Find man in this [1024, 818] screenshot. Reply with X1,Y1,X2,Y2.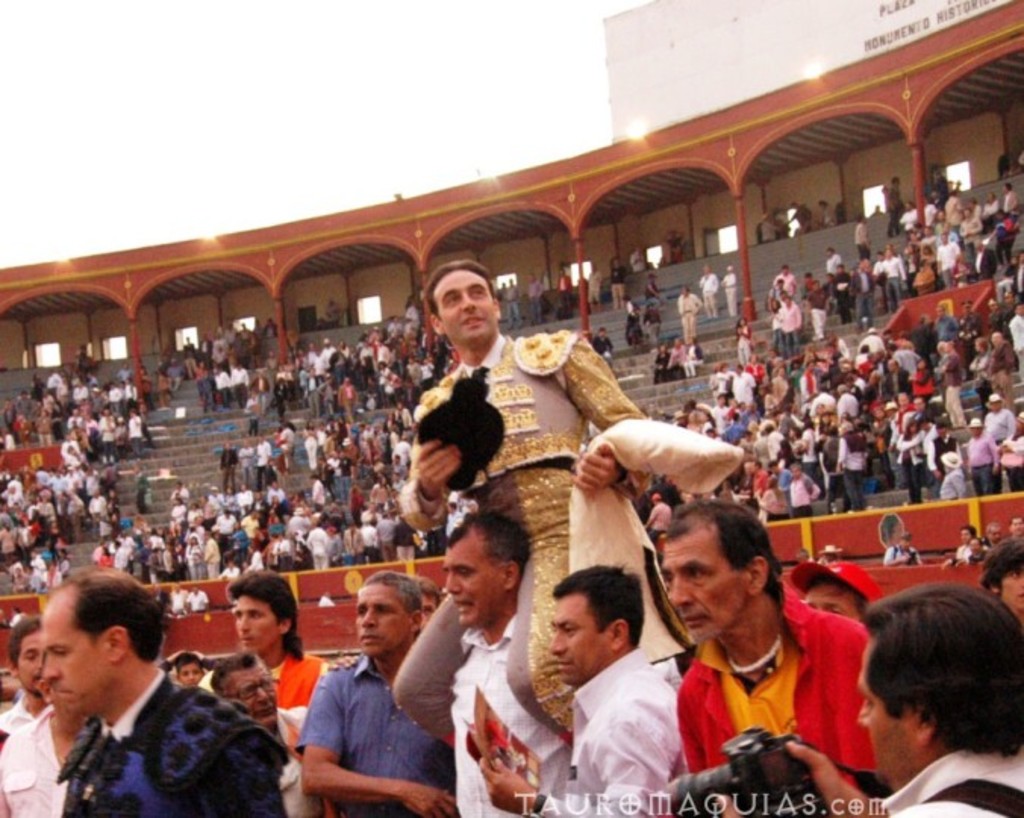
926,414,963,494.
